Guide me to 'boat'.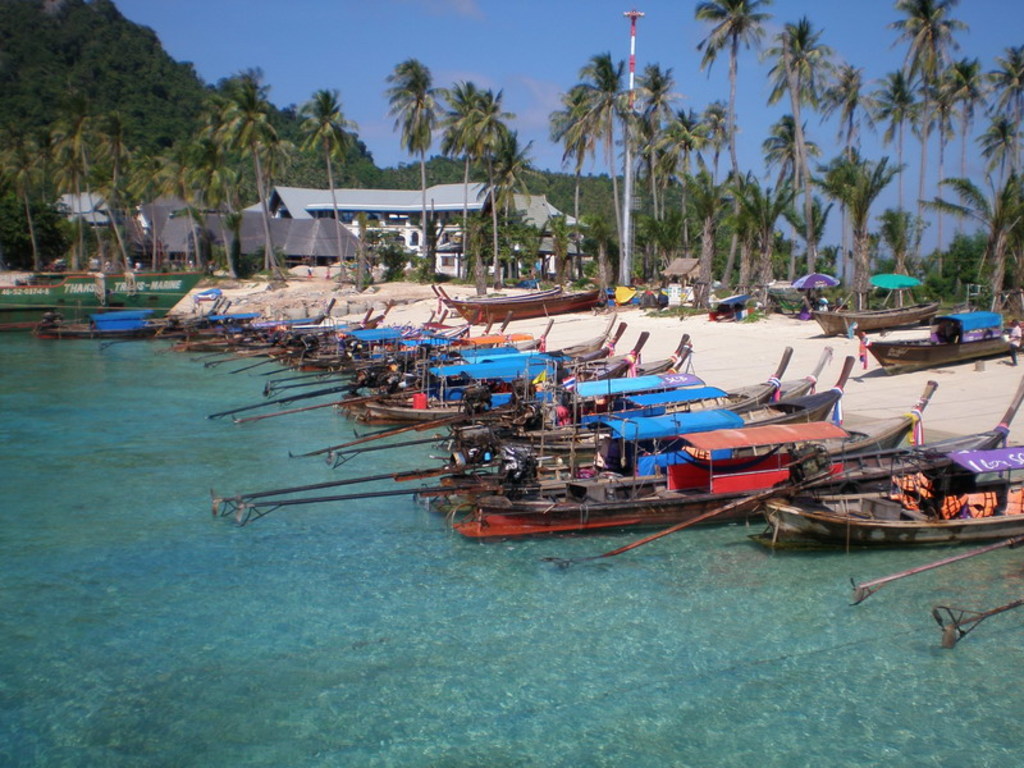
Guidance: x1=809, y1=262, x2=946, y2=333.
